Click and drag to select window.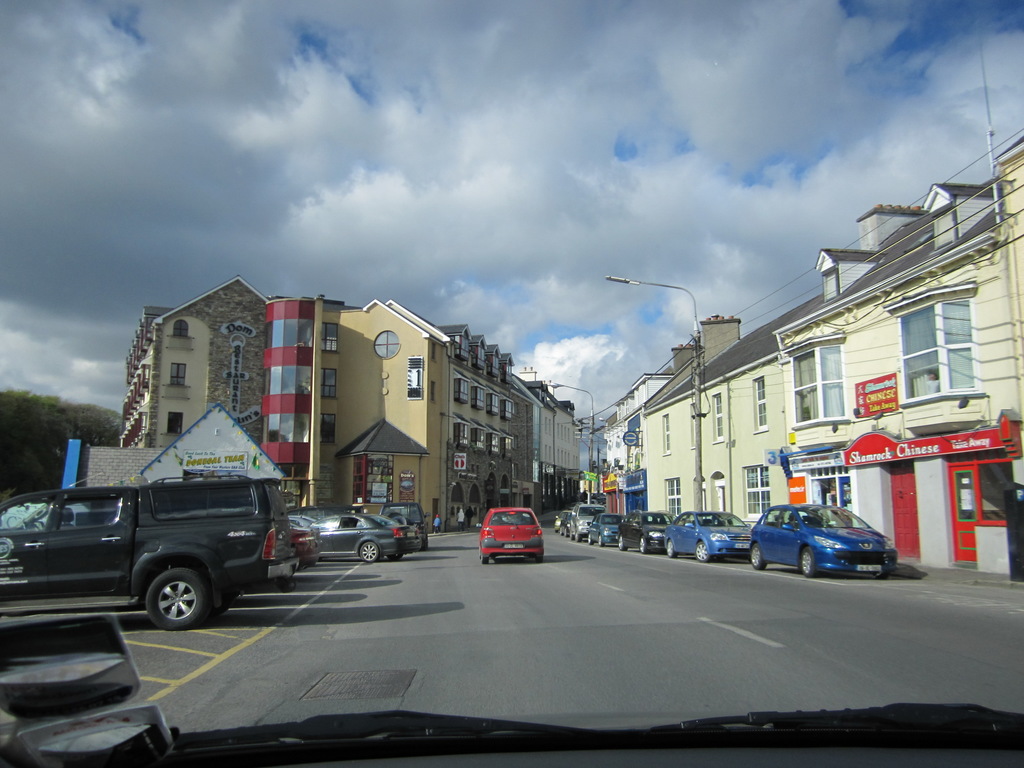
Selection: rect(706, 462, 732, 511).
